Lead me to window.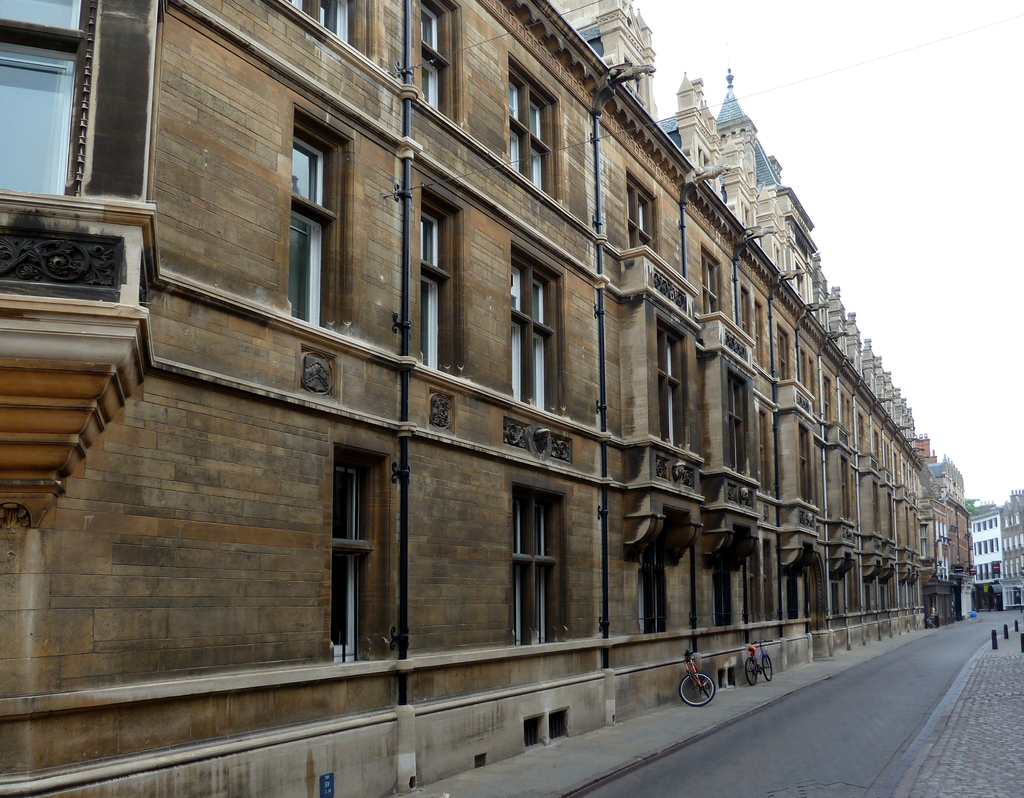
Lead to bbox(417, 0, 463, 122).
